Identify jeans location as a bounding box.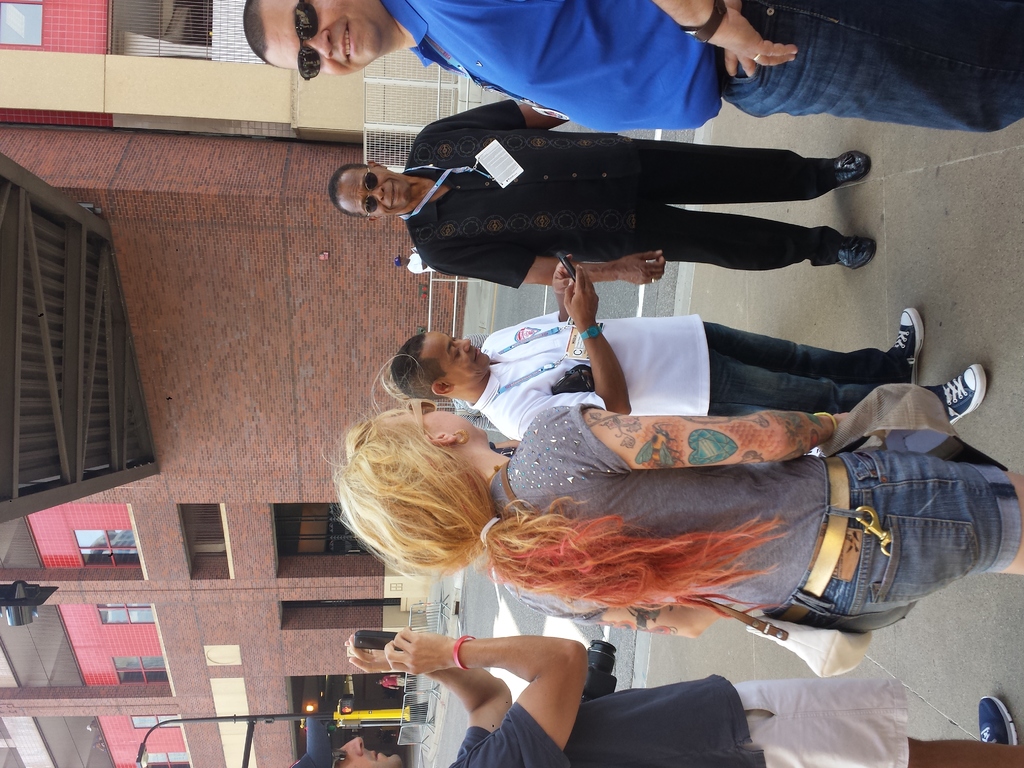
<bbox>861, 442, 1001, 644</bbox>.
